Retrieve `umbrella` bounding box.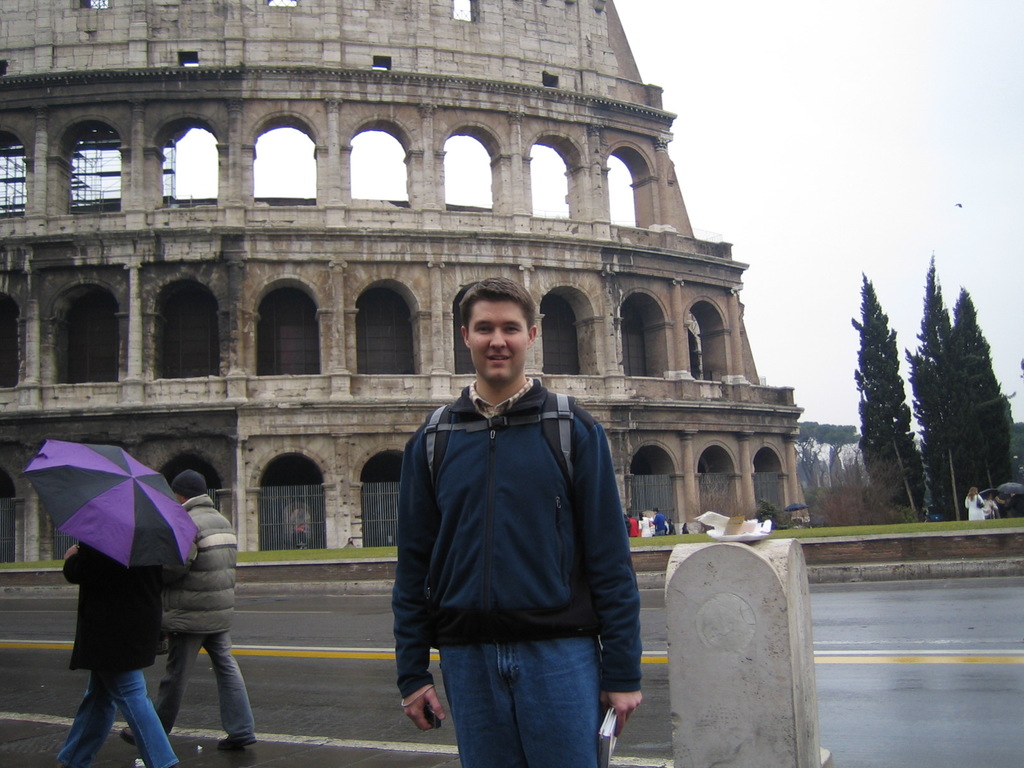
Bounding box: rect(980, 488, 996, 507).
